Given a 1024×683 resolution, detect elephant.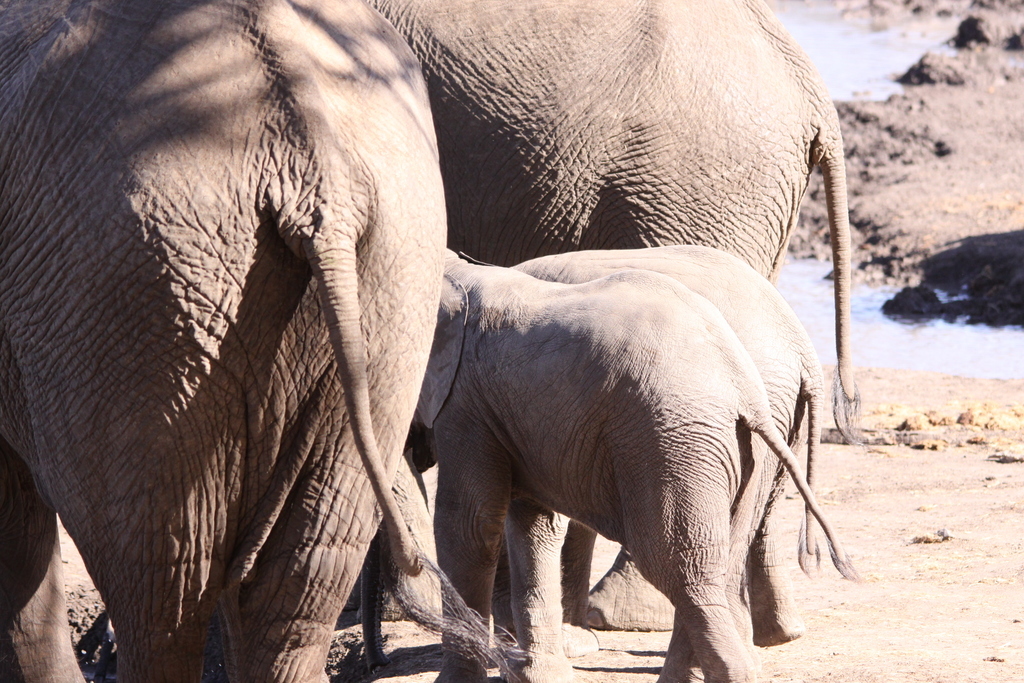
(413, 255, 858, 682).
